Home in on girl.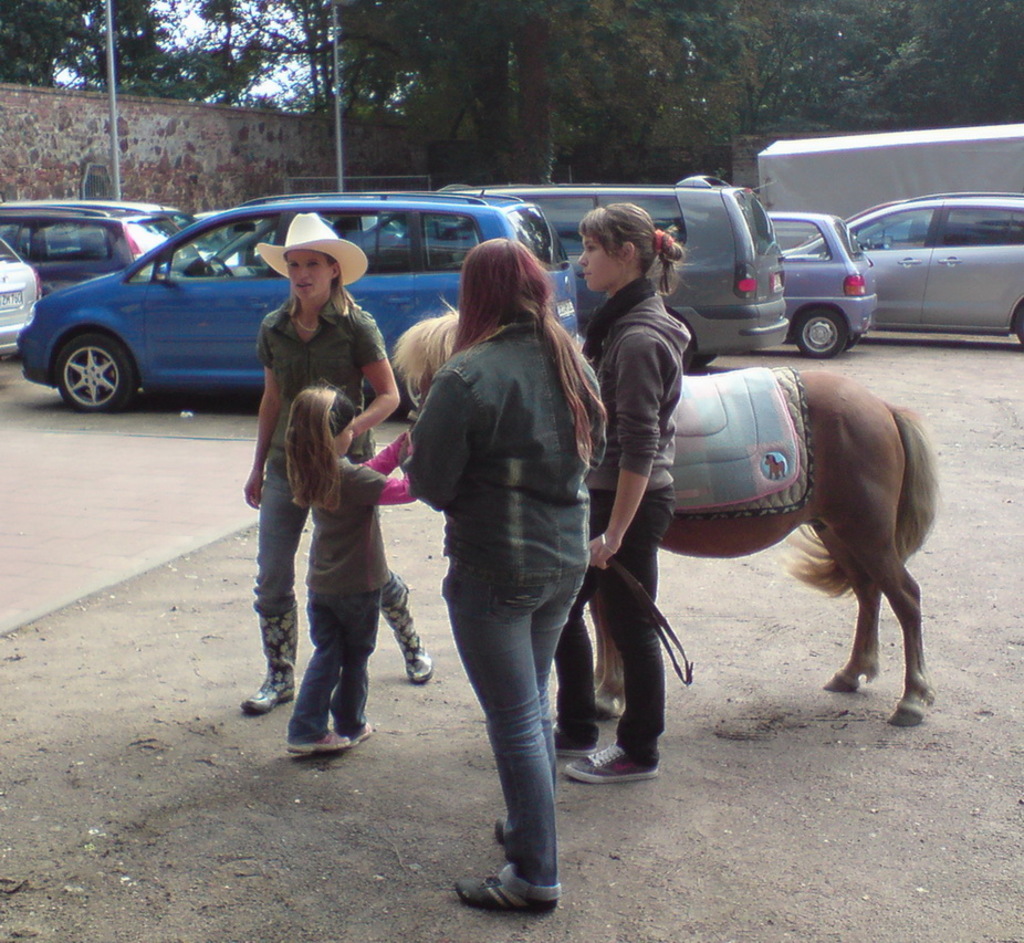
Homed in at [547,199,687,773].
